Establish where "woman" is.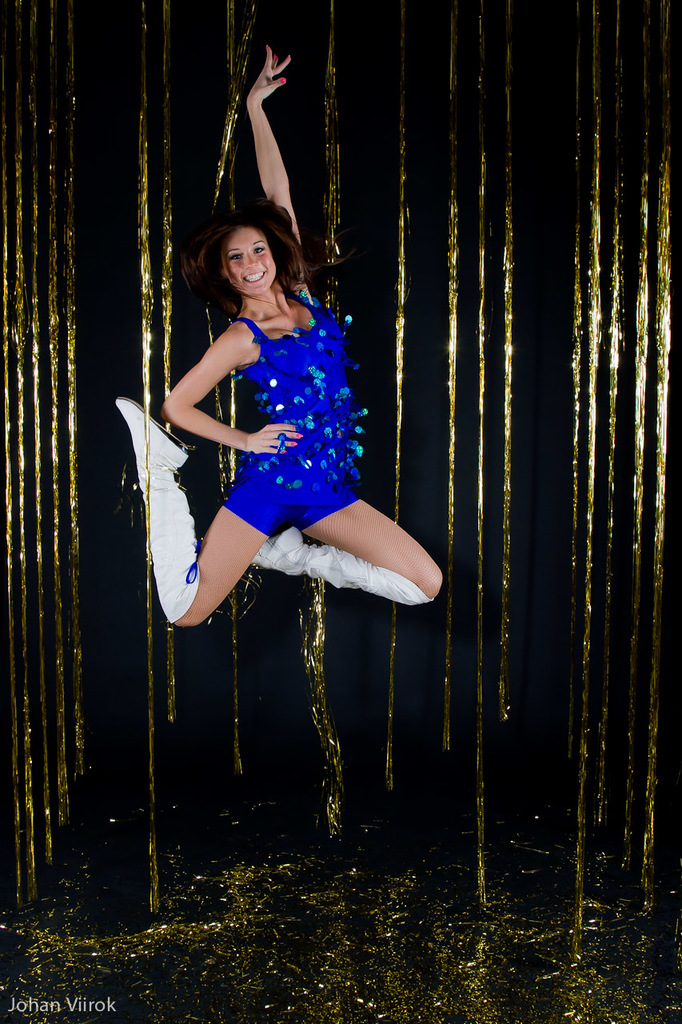
Established at 111:43:444:626.
